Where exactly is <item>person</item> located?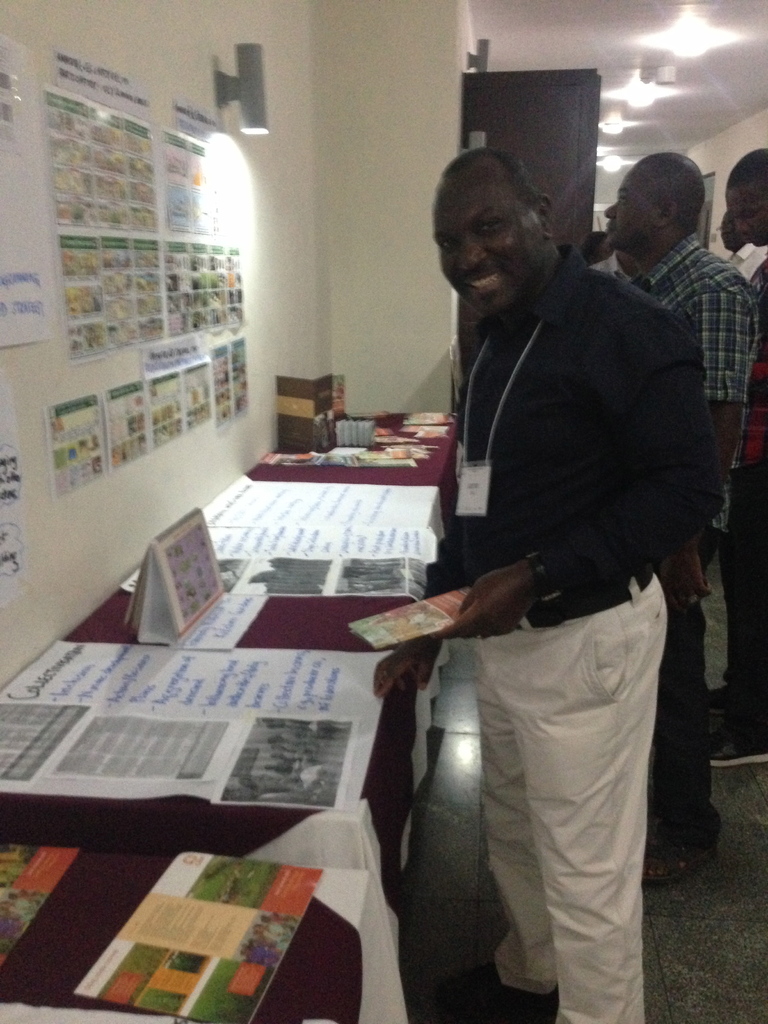
Its bounding box is crop(415, 118, 716, 1023).
